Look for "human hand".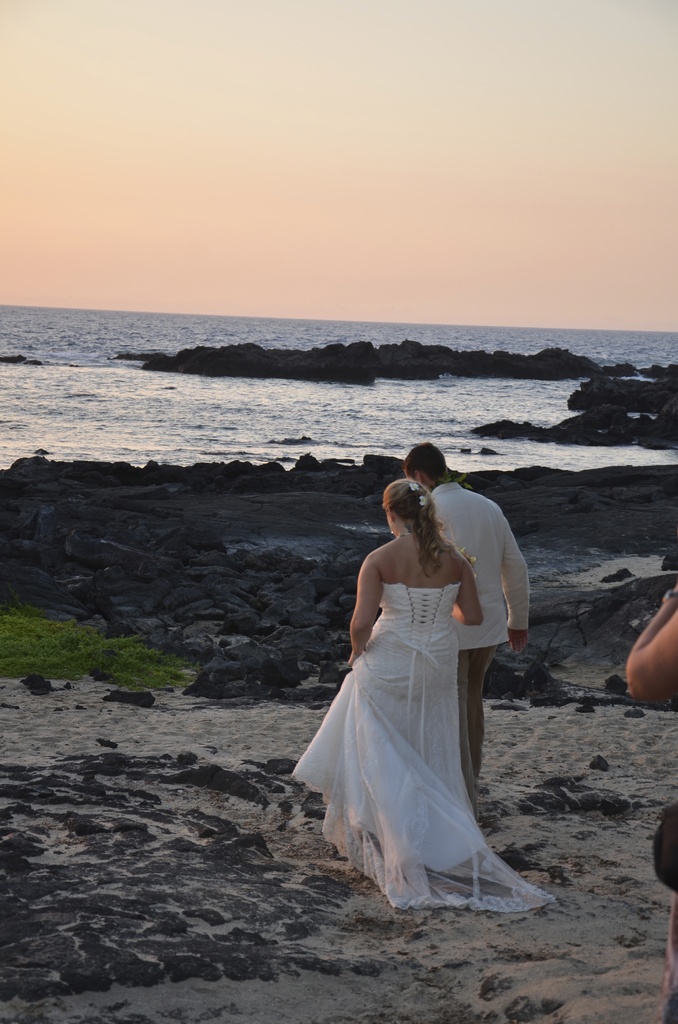
Found: left=344, top=645, right=365, bottom=668.
